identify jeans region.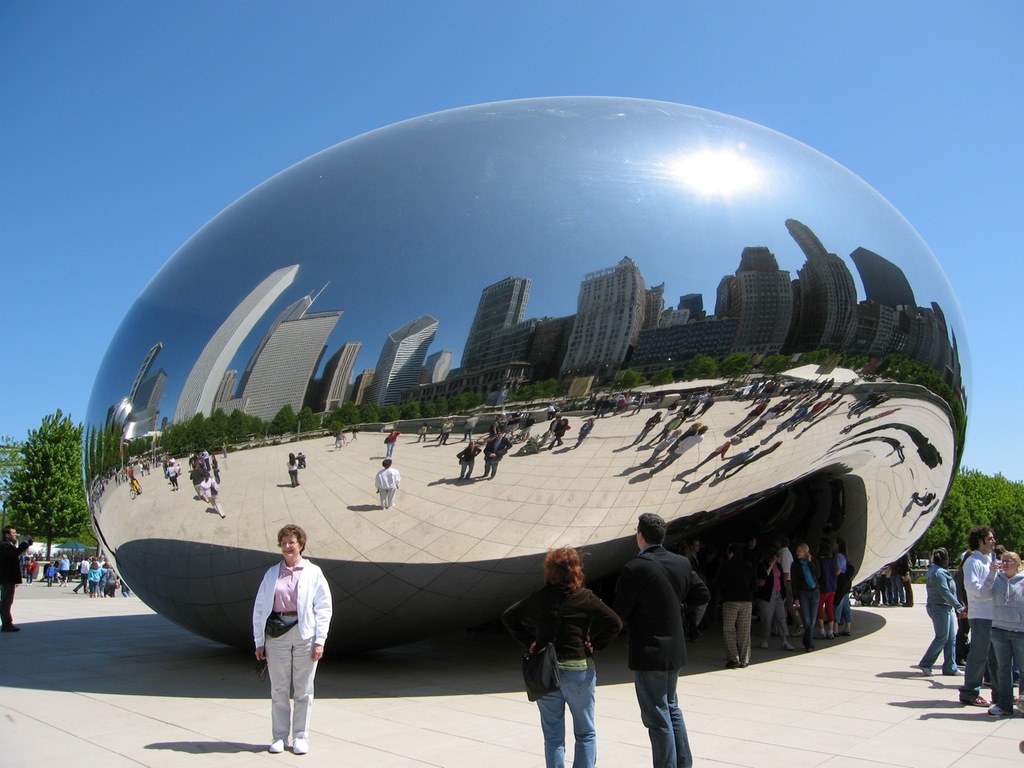
Region: crop(520, 663, 598, 755).
